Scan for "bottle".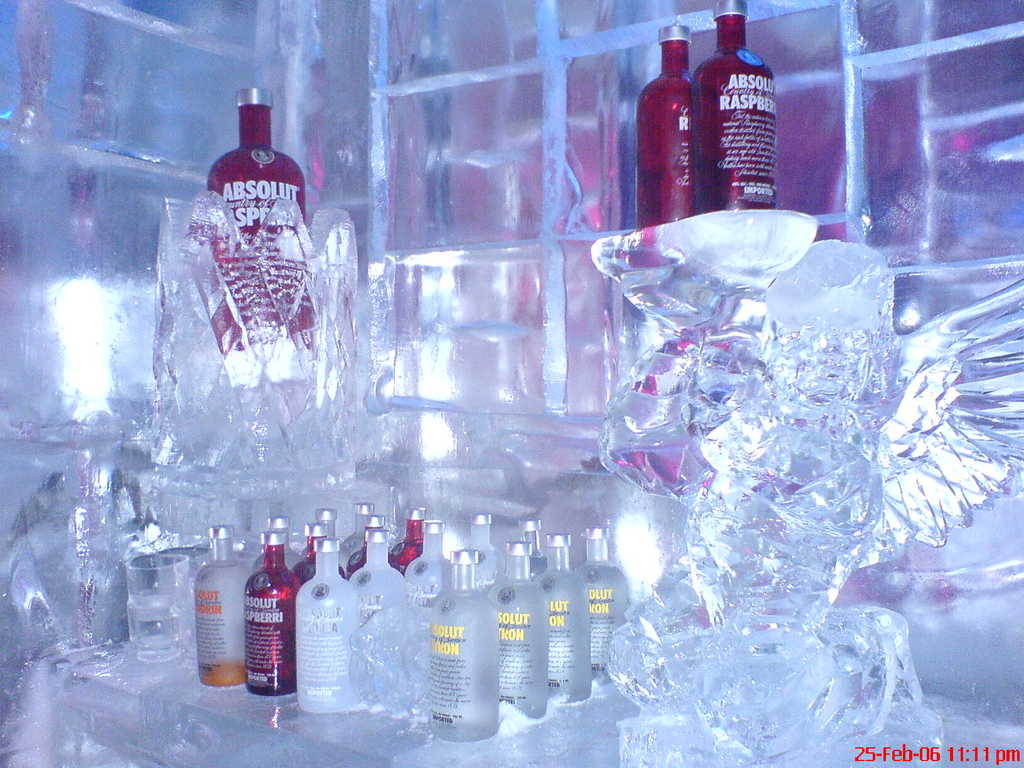
Scan result: [left=293, top=523, right=348, bottom=588].
